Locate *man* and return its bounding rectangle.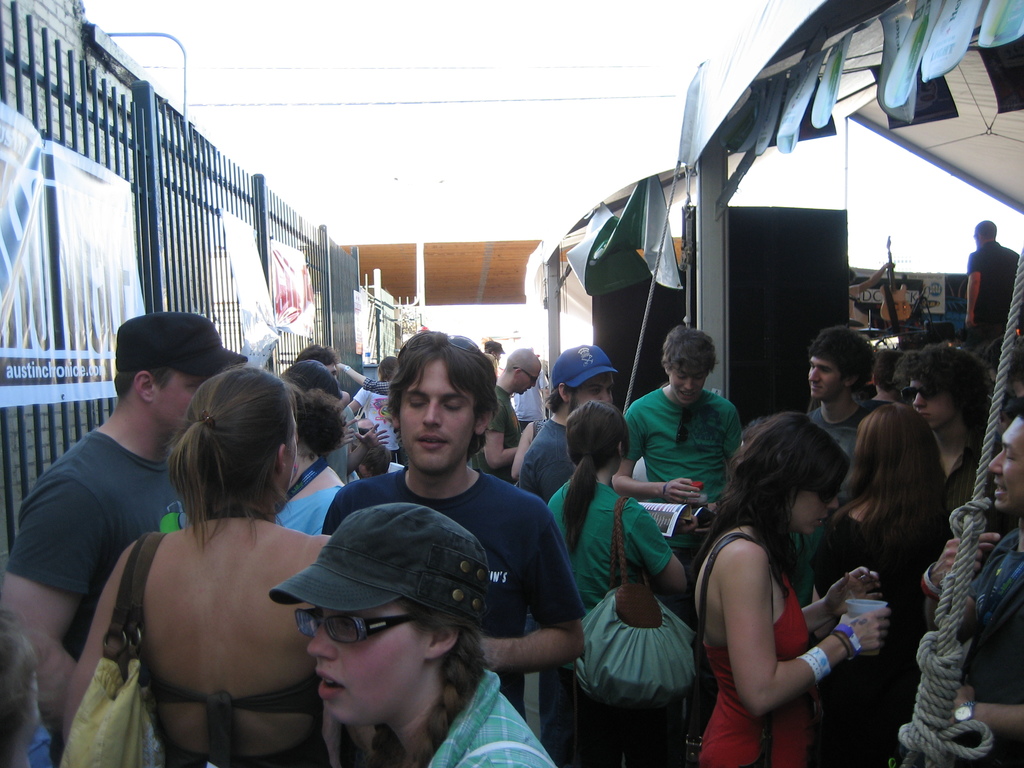
(x1=524, y1=340, x2=617, y2=504).
